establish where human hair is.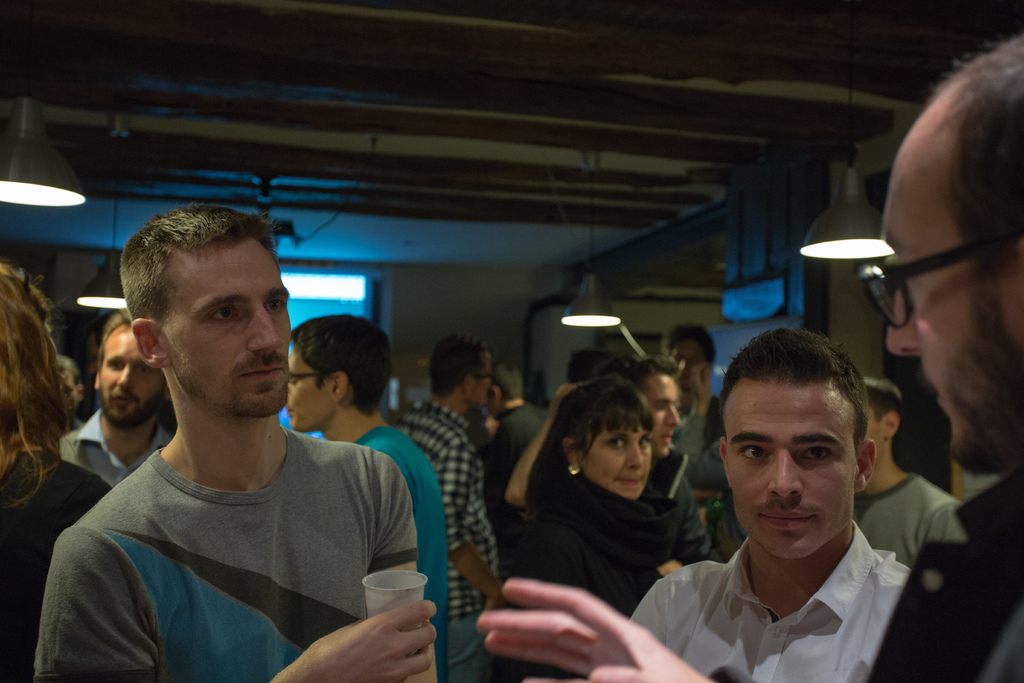
Established at BBox(554, 374, 655, 466).
